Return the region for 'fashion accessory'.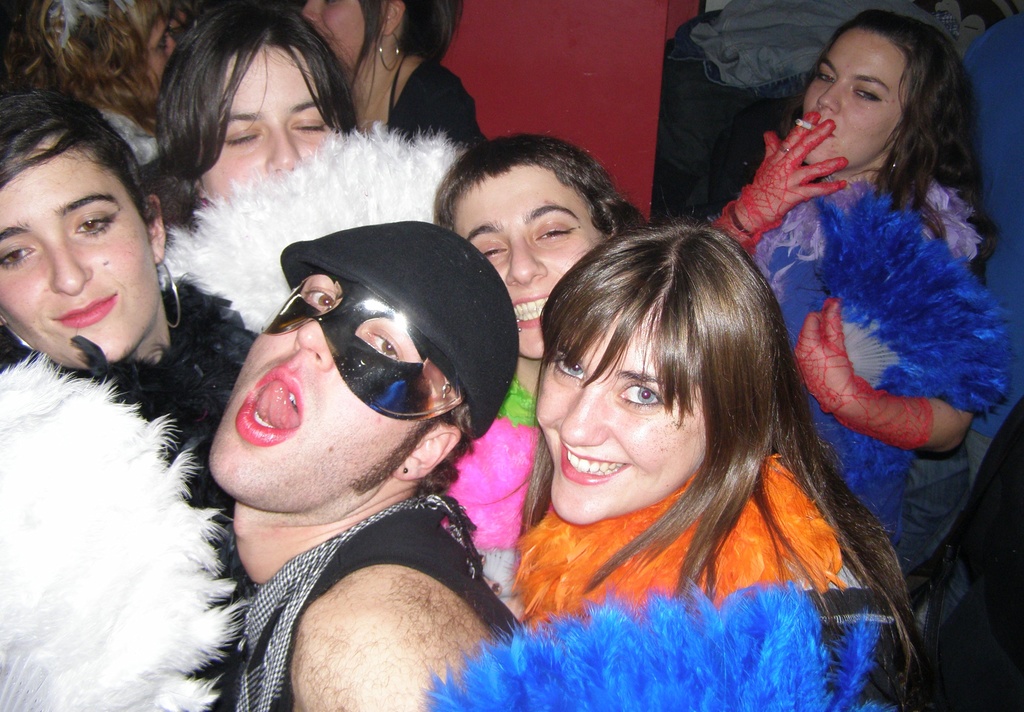
bbox=[159, 254, 180, 330].
